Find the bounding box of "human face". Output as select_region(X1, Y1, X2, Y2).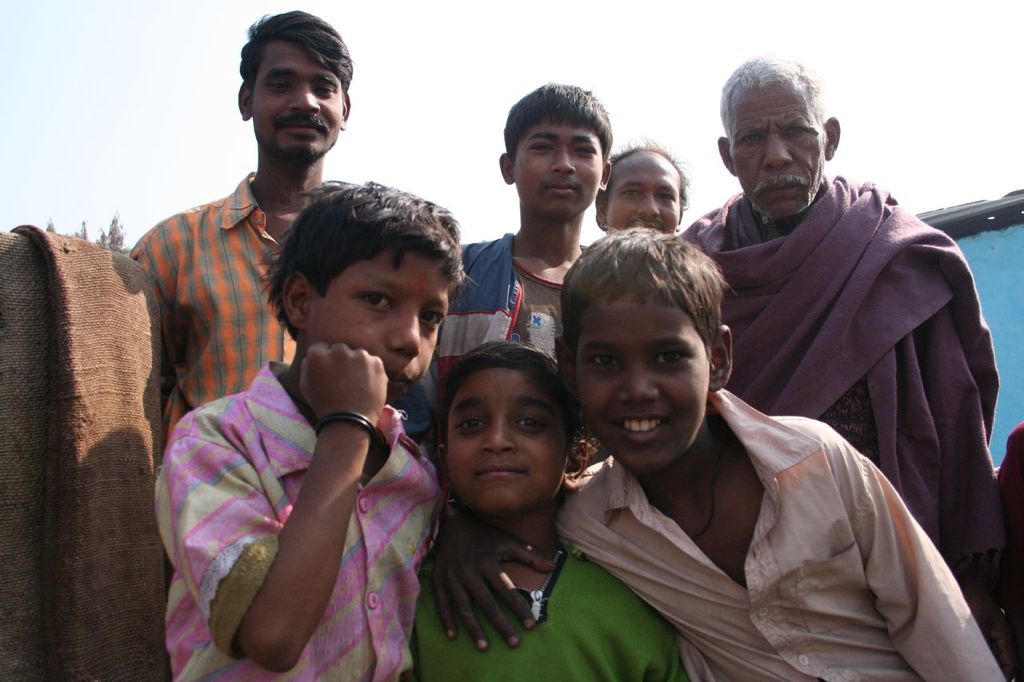
select_region(308, 240, 448, 398).
